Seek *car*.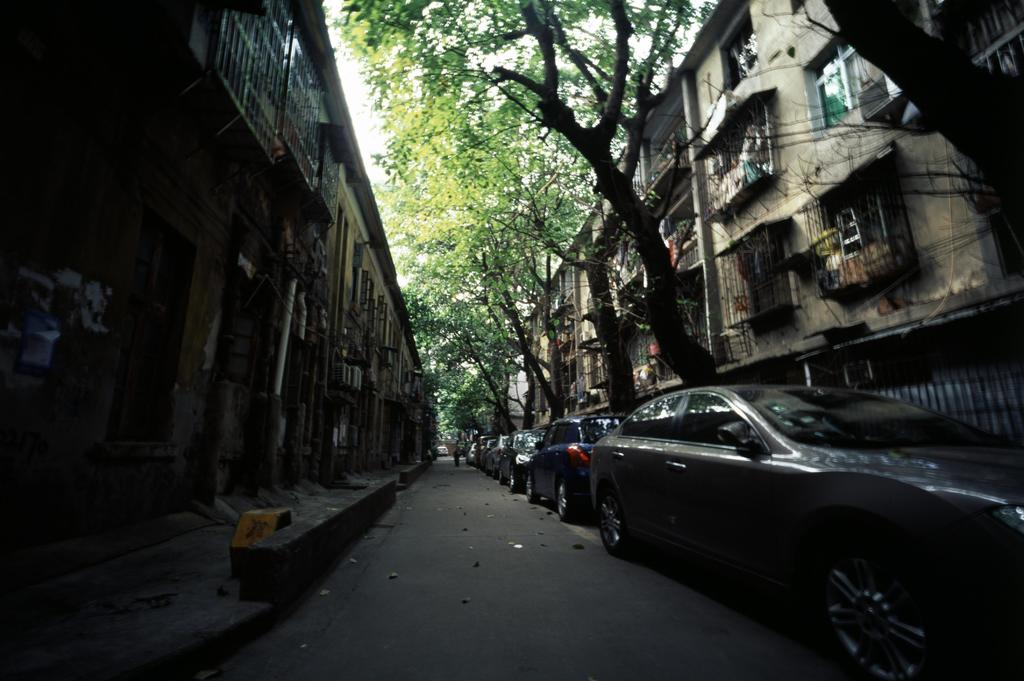
pyautogui.locateOnScreen(463, 374, 1023, 680).
